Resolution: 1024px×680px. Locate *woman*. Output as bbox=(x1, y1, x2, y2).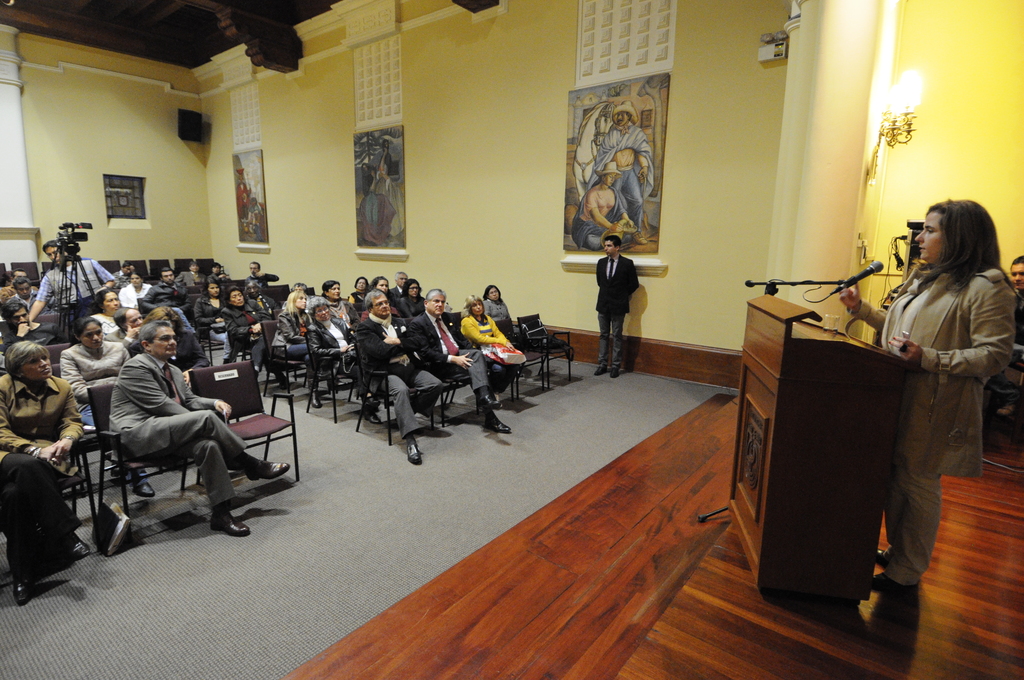
bbox=(190, 276, 232, 362).
